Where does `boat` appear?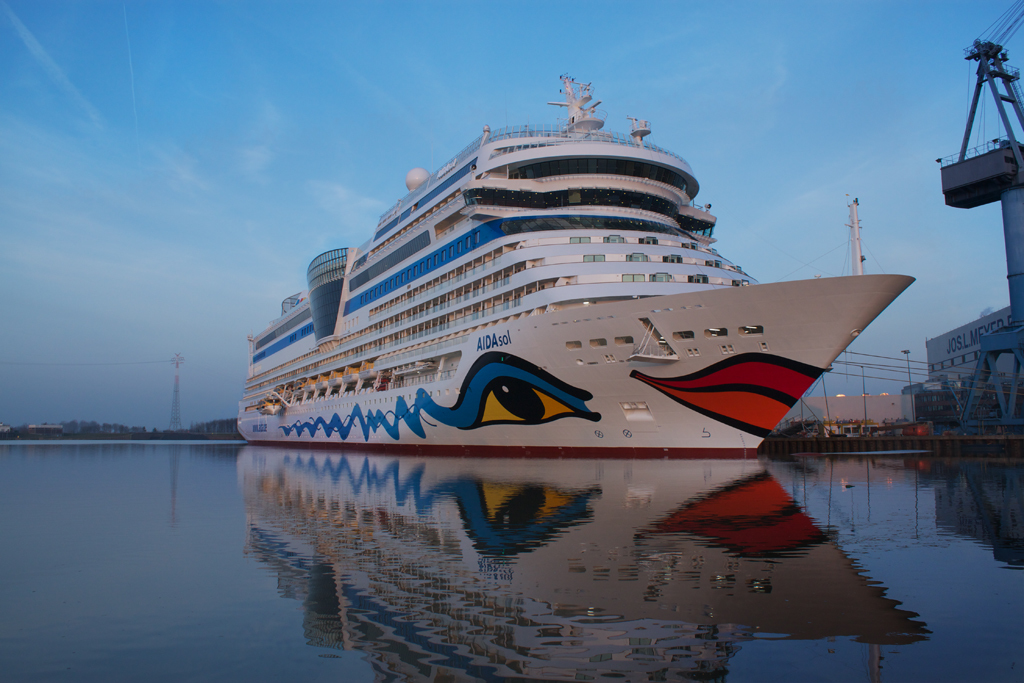
Appears at region(212, 78, 935, 487).
